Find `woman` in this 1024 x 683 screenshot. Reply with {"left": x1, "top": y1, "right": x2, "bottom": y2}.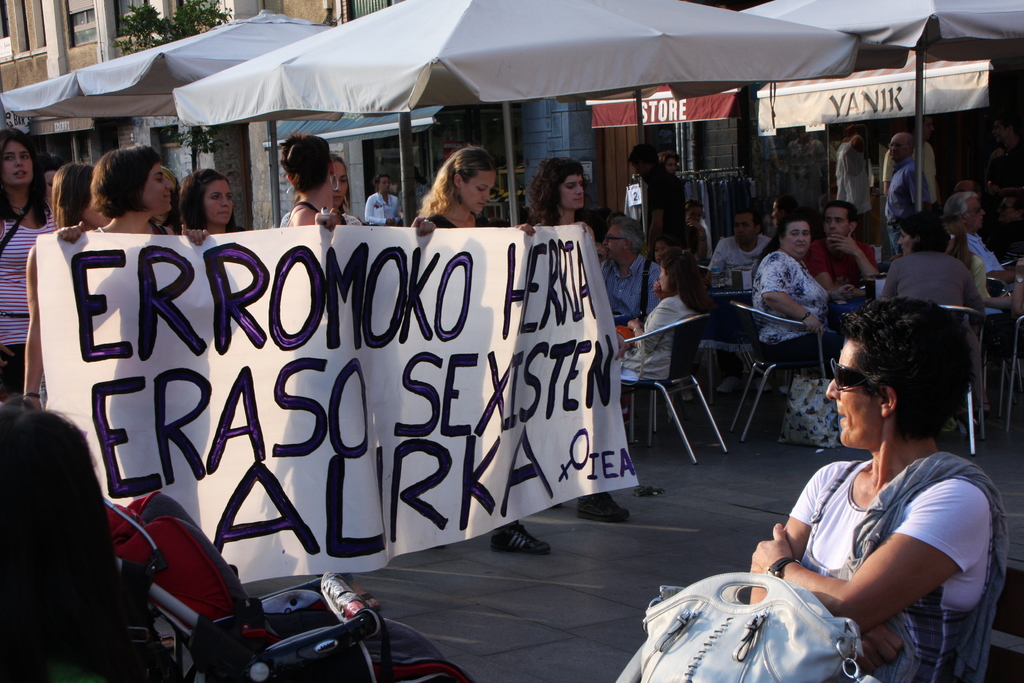
{"left": 415, "top": 142, "right": 572, "bottom": 562}.
